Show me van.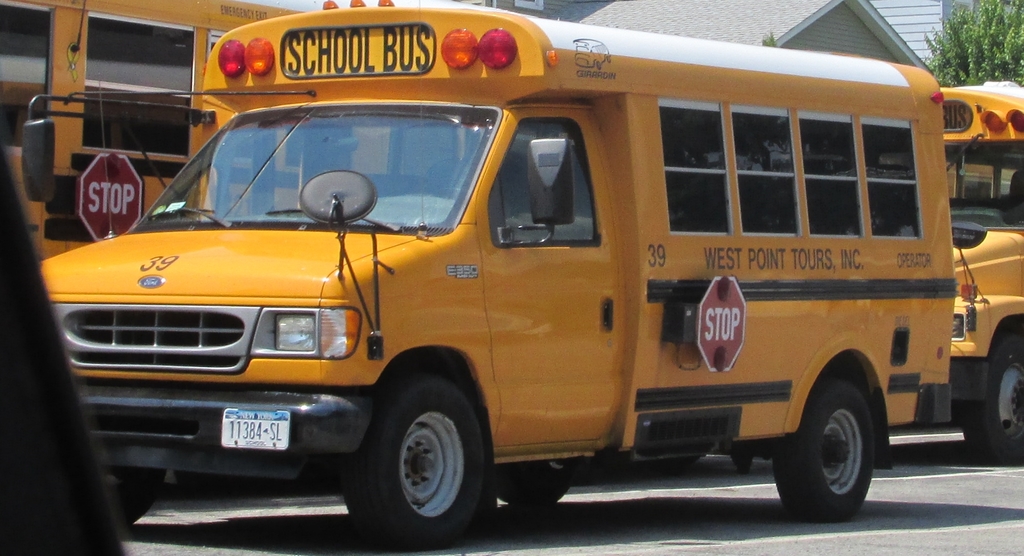
van is here: rect(19, 0, 955, 550).
